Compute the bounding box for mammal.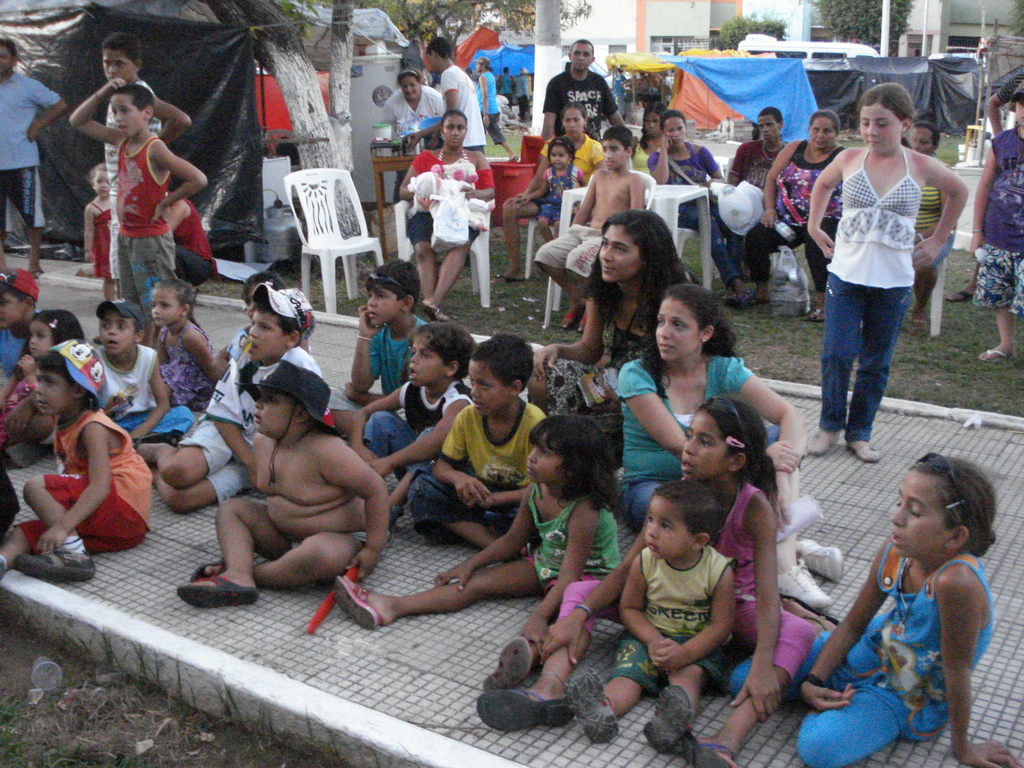
x1=528, y1=130, x2=647, y2=332.
